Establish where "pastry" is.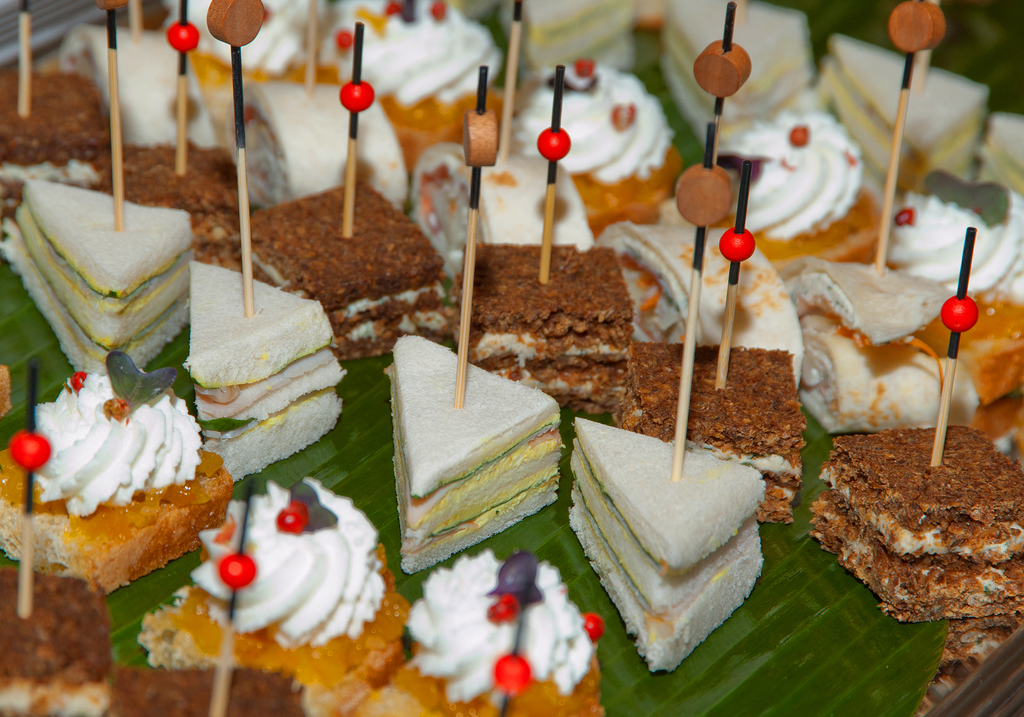
Established at [x1=594, y1=226, x2=794, y2=381].
